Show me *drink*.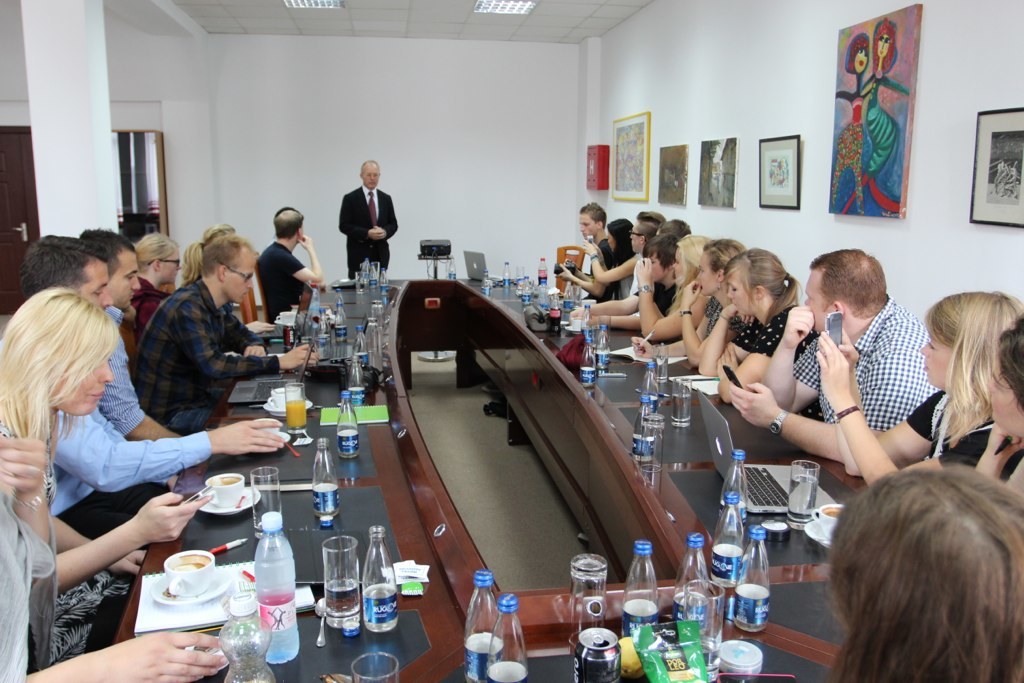
*drink* is here: Rect(323, 577, 363, 629).
